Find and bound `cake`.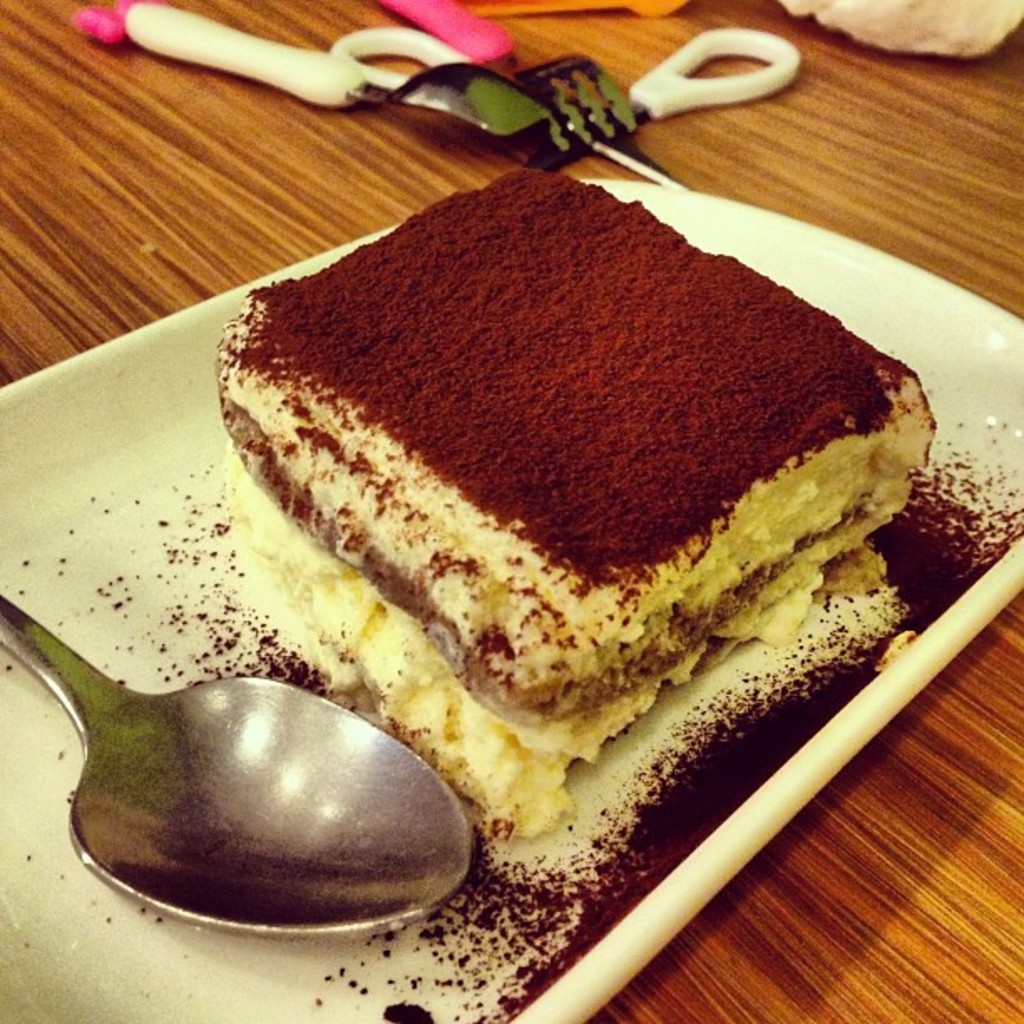
Bound: [x1=186, y1=136, x2=945, y2=835].
